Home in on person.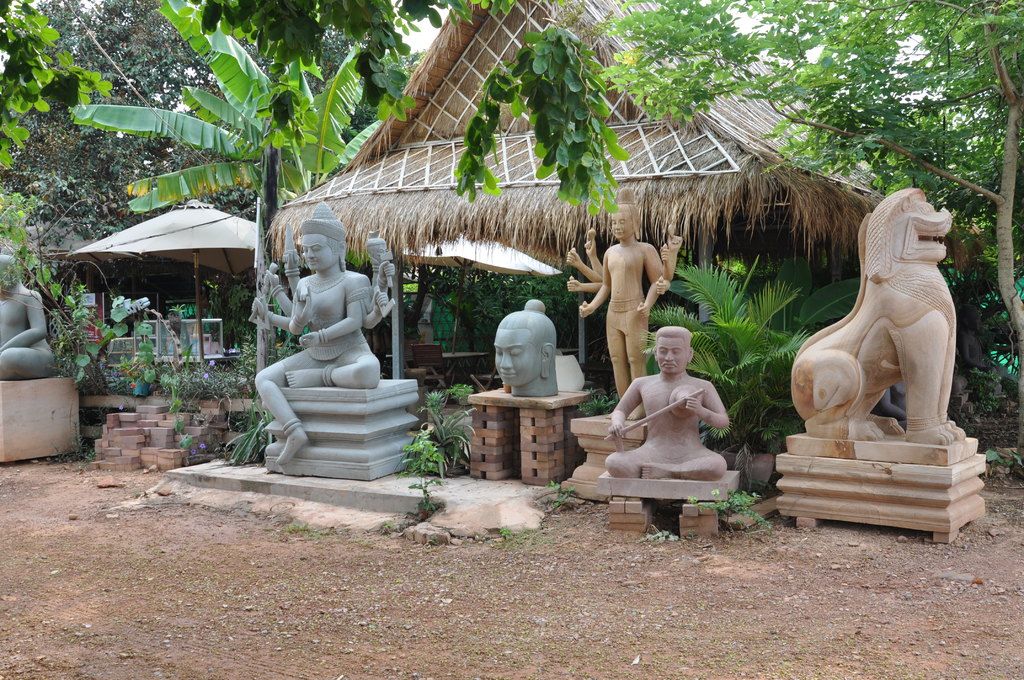
Homed in at crop(252, 207, 402, 450).
